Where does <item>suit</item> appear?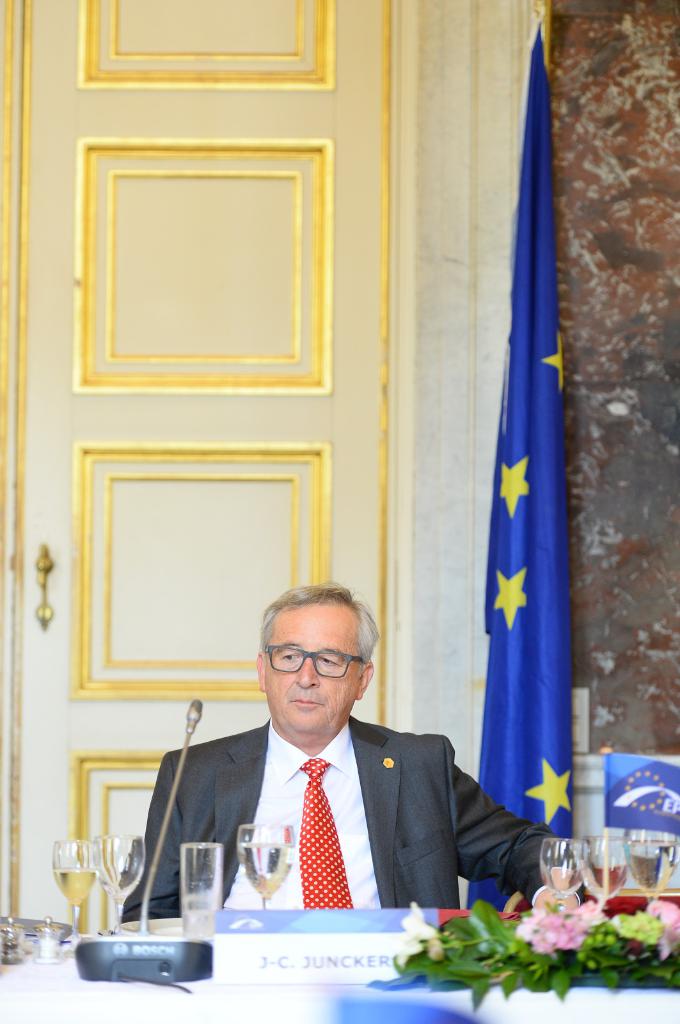
Appears at x1=120 y1=678 x2=561 y2=929.
